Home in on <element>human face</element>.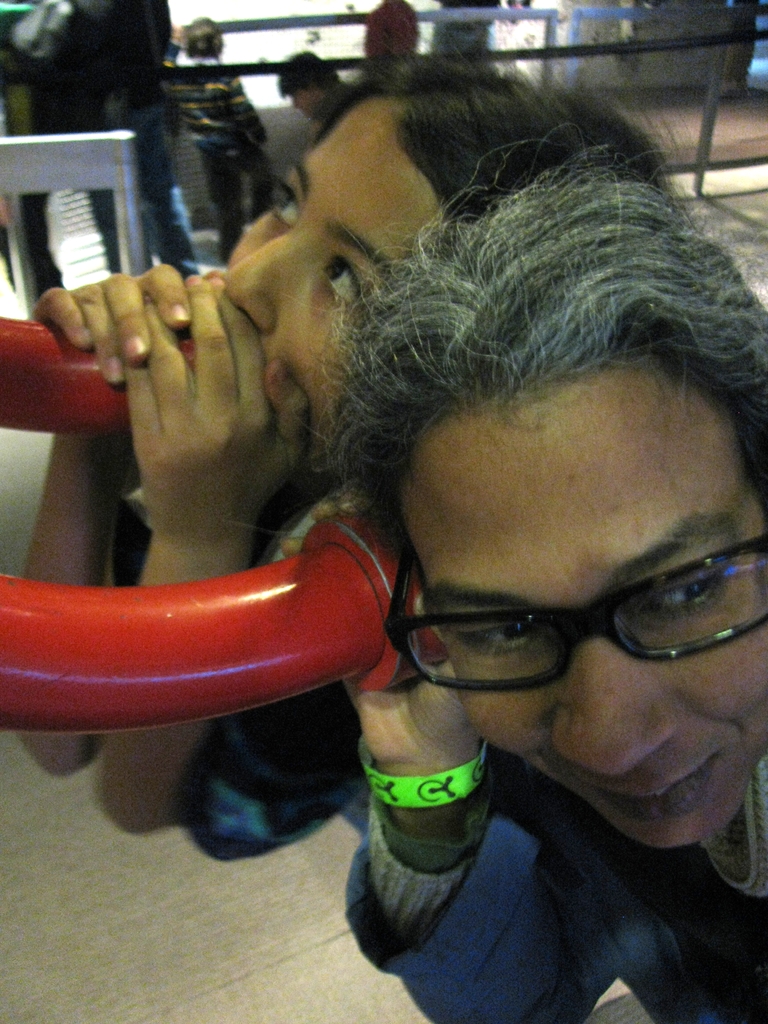
Homed in at <box>399,374,767,848</box>.
